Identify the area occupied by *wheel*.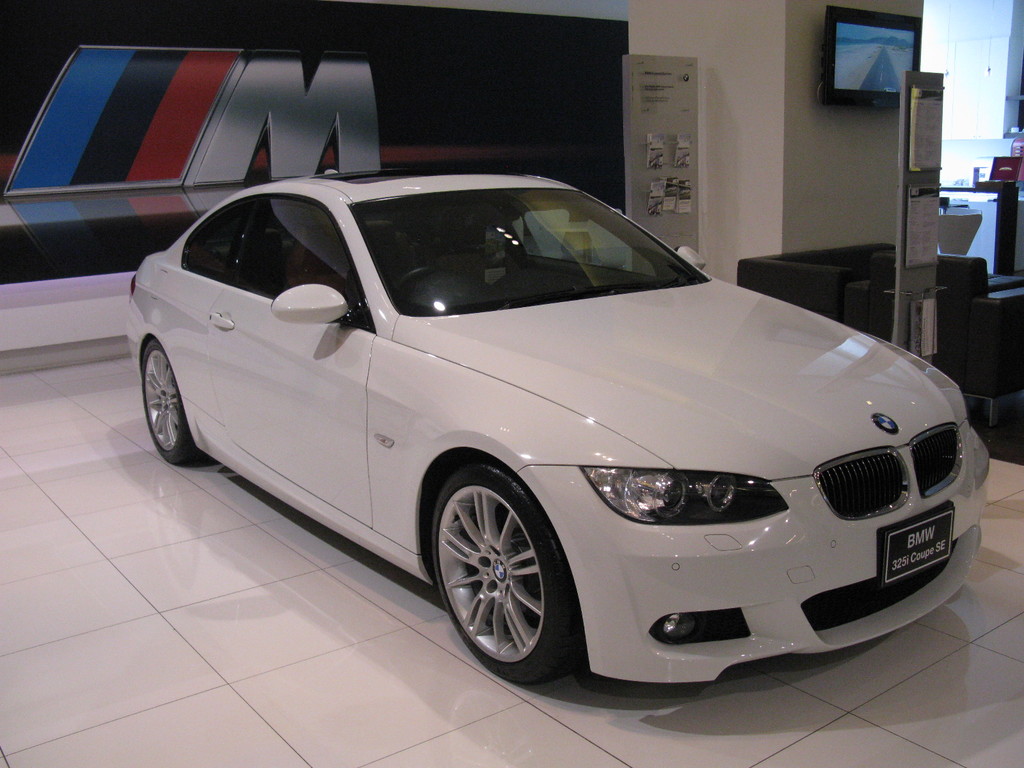
Area: 434,474,564,678.
